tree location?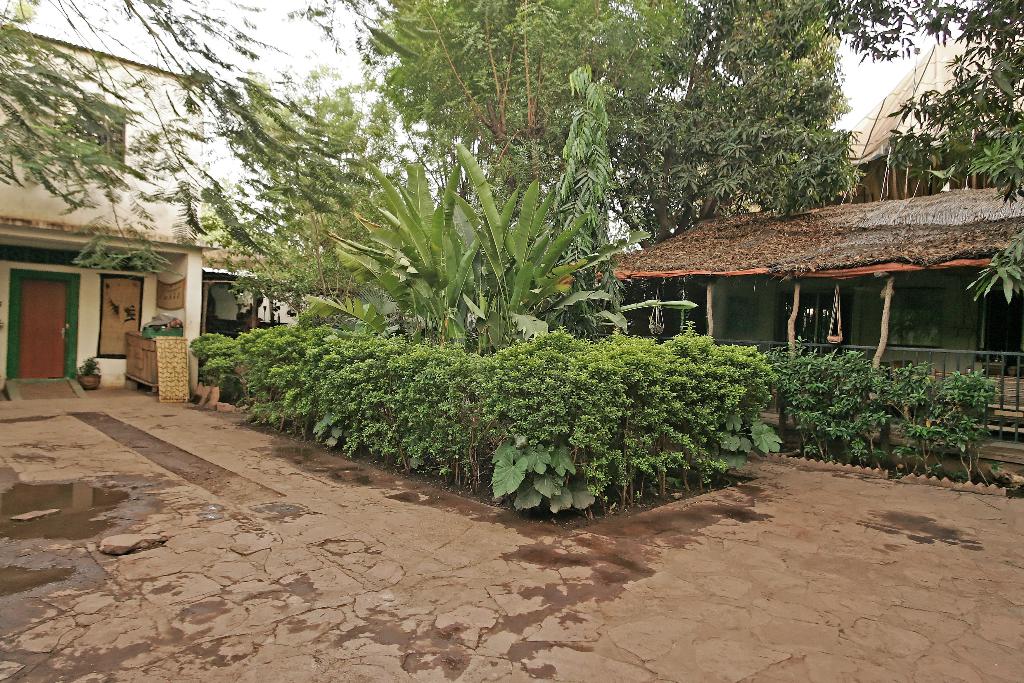
bbox=(0, 0, 376, 275)
